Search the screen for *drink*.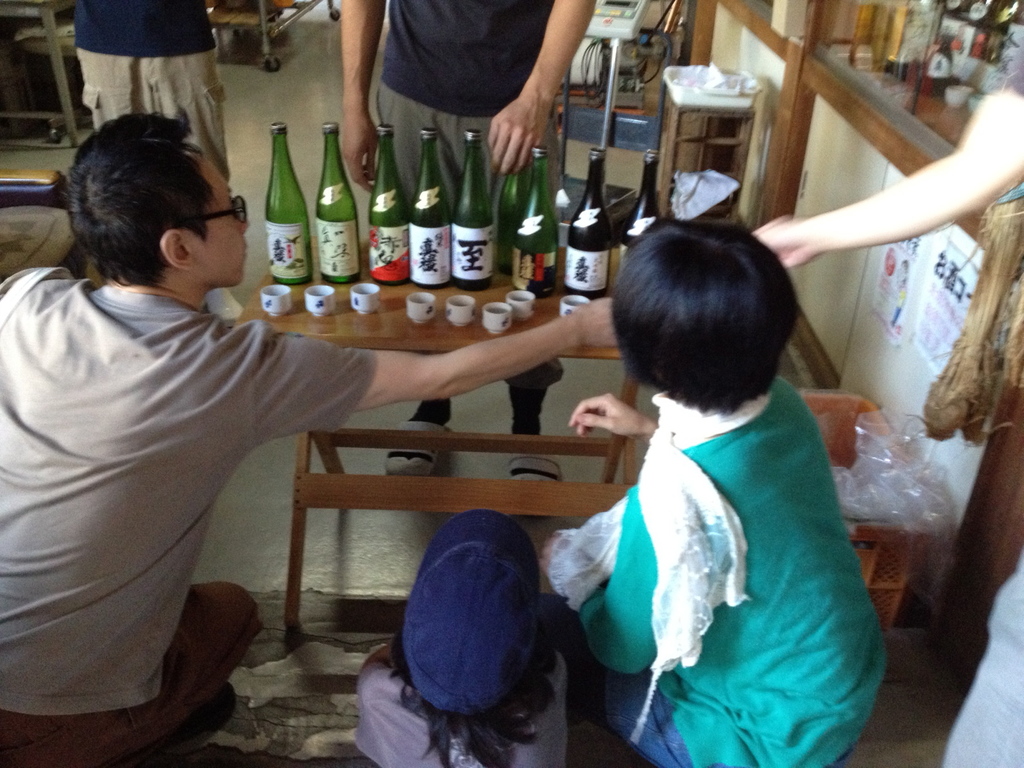
Found at x1=265 y1=125 x2=316 y2=281.
